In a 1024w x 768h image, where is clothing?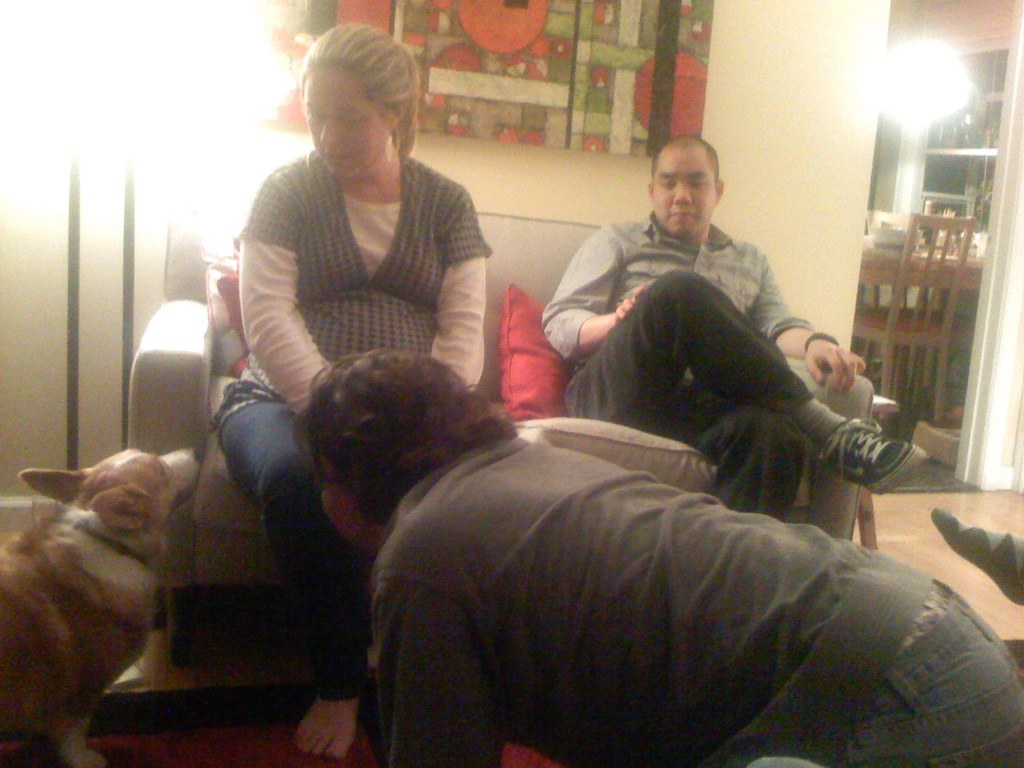
bbox=(541, 209, 819, 524).
